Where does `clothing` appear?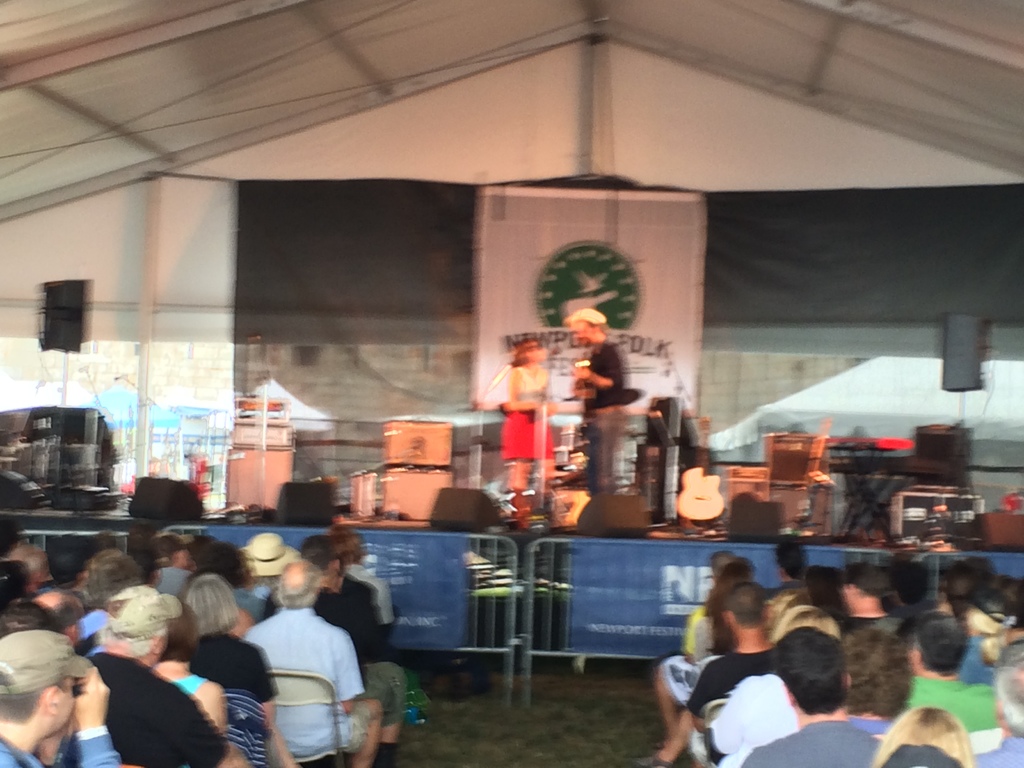
Appears at BBox(685, 653, 772, 717).
